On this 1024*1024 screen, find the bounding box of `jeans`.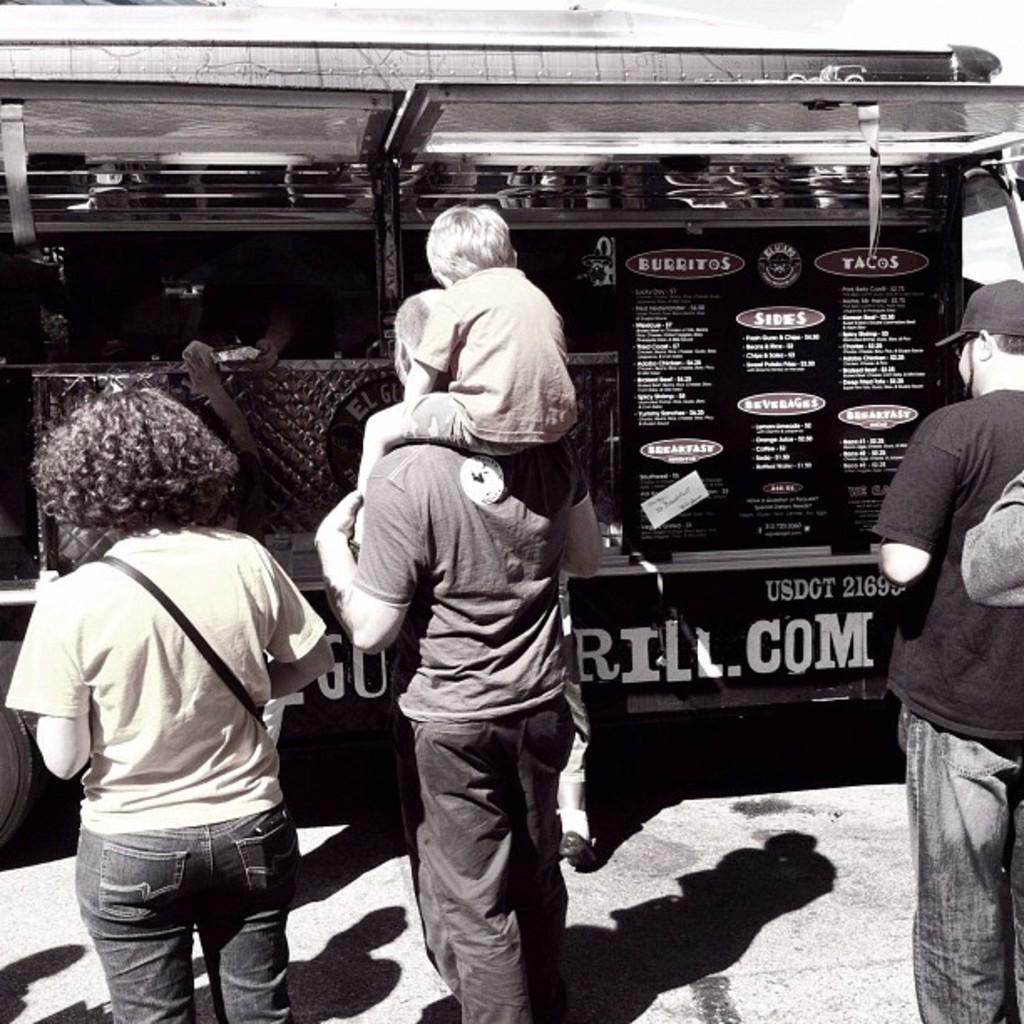
Bounding box: detection(892, 713, 1022, 1022).
